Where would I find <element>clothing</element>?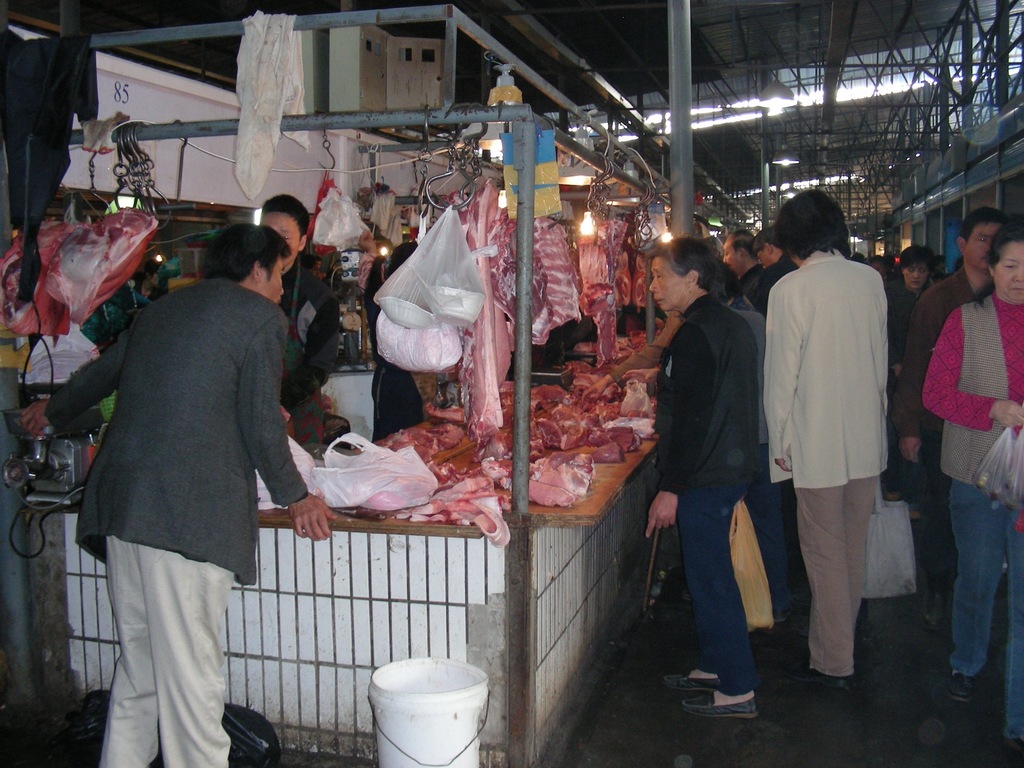
At bbox(911, 253, 995, 597).
